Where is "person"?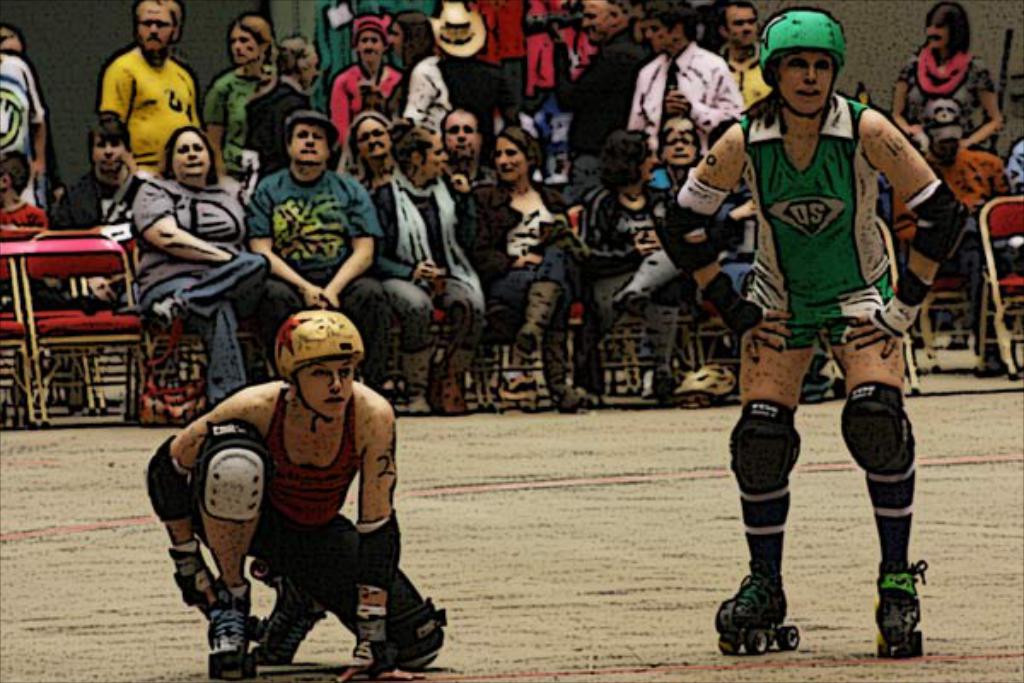
locate(333, 14, 423, 140).
